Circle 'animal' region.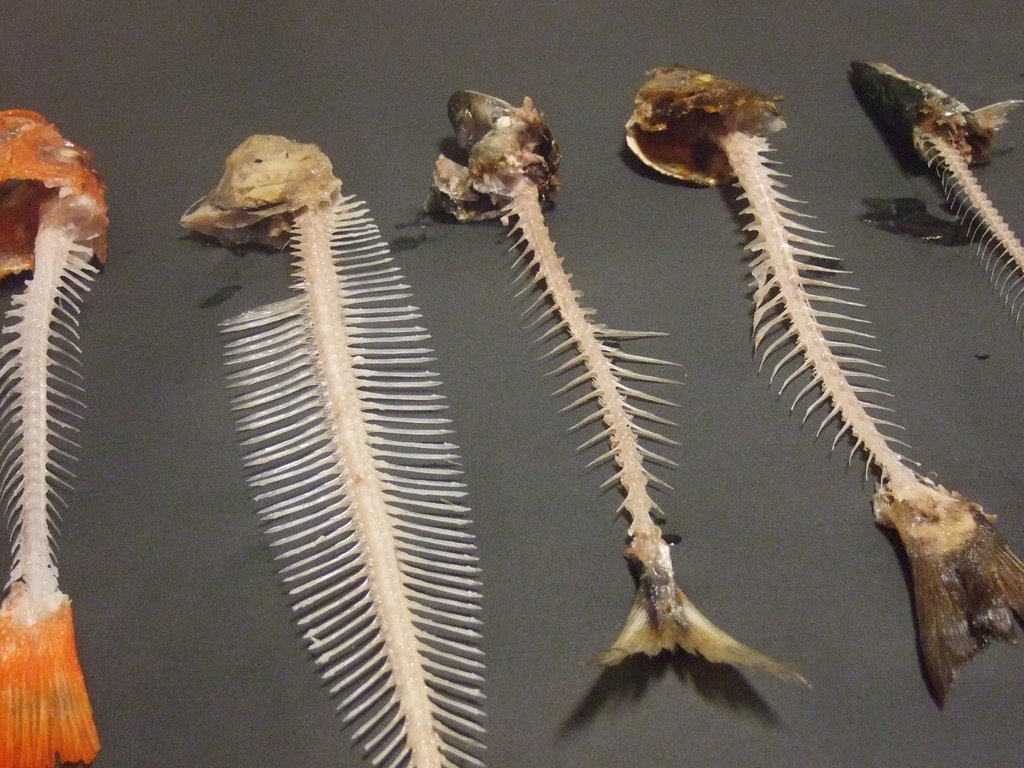
Region: select_region(845, 57, 1023, 325).
